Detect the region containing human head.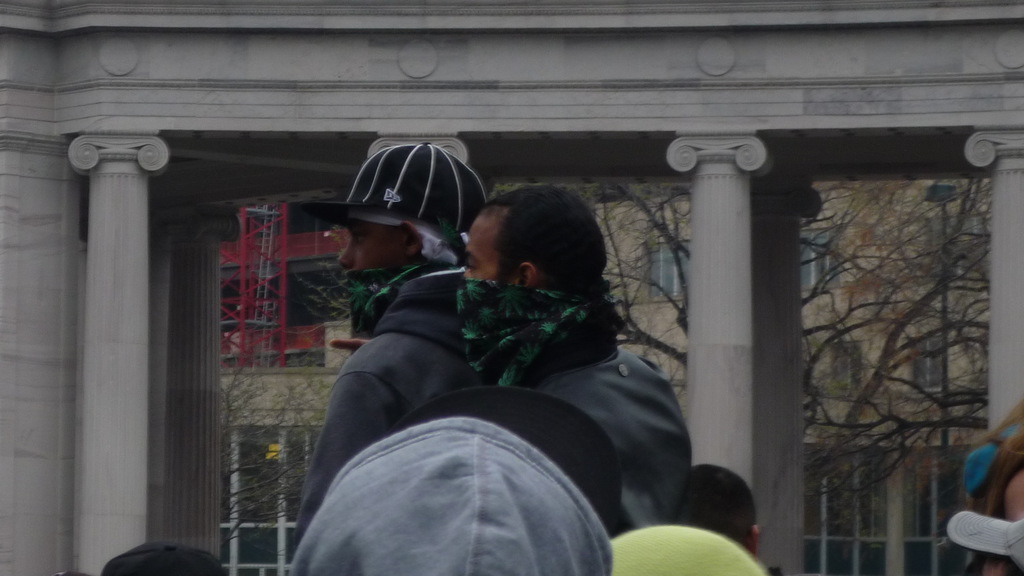
{"x1": 605, "y1": 520, "x2": 774, "y2": 575}.
